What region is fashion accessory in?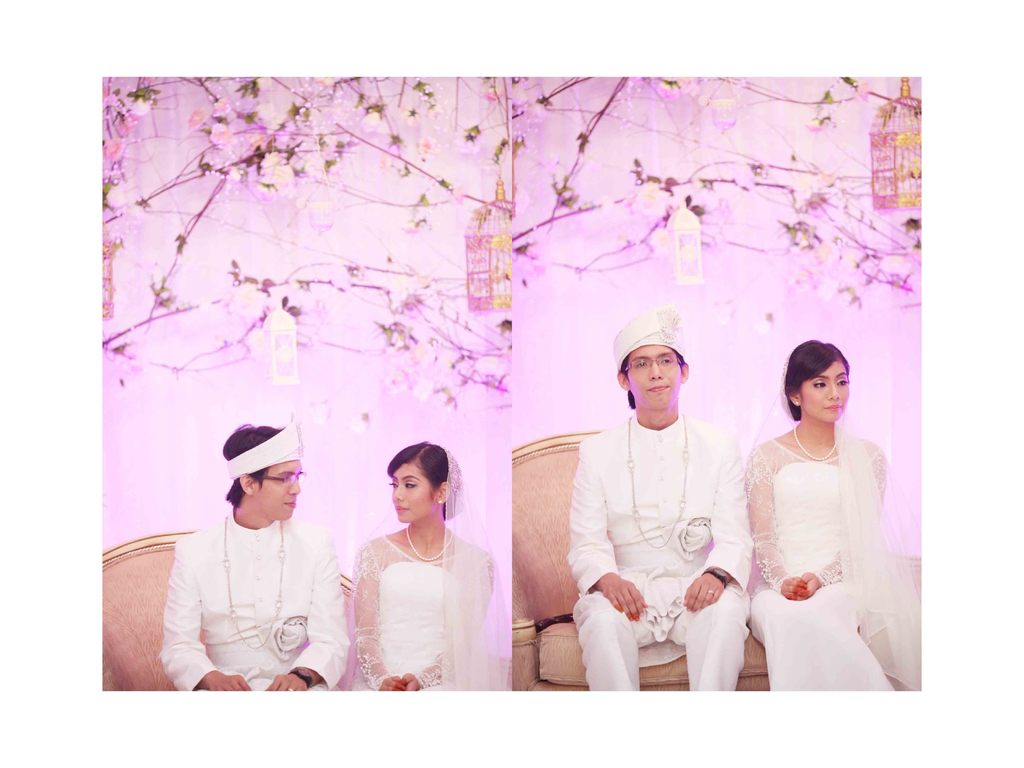
region(794, 424, 837, 459).
